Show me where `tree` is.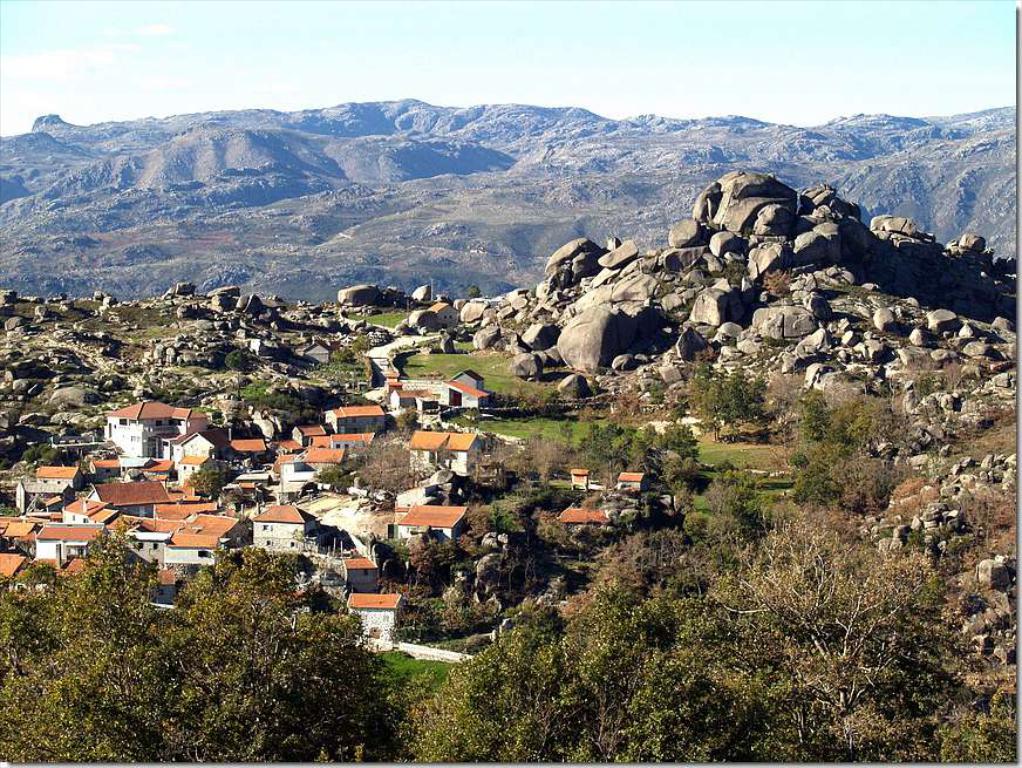
`tree` is at 357, 428, 437, 499.
